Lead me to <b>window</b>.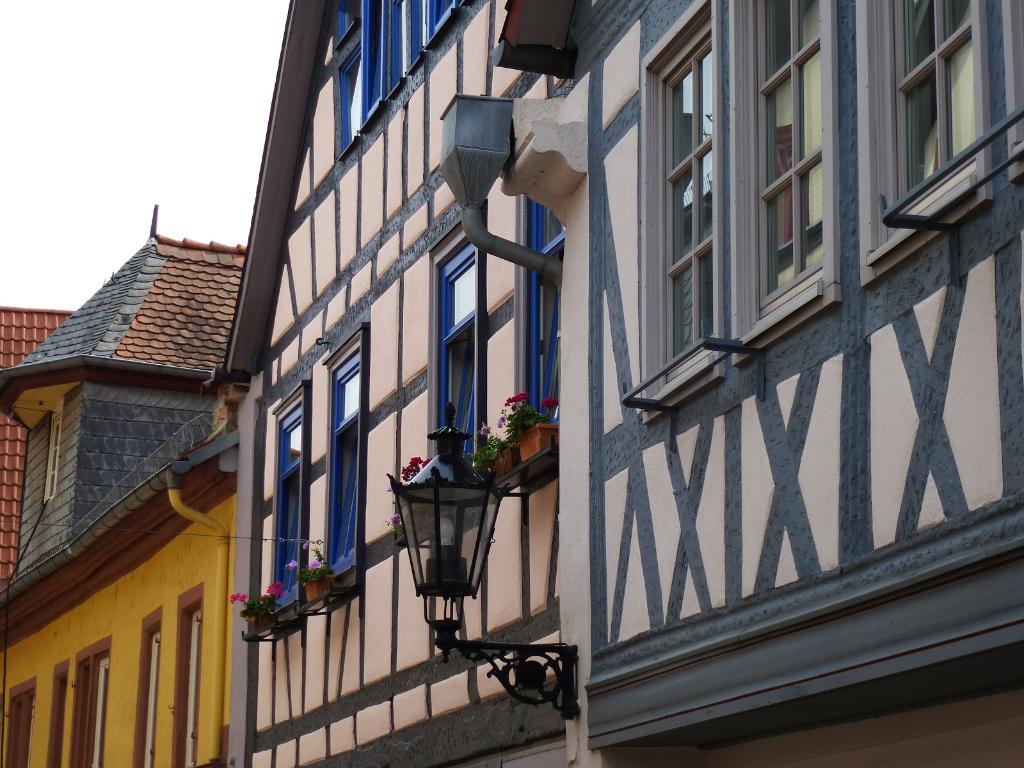
Lead to box(176, 580, 198, 767).
